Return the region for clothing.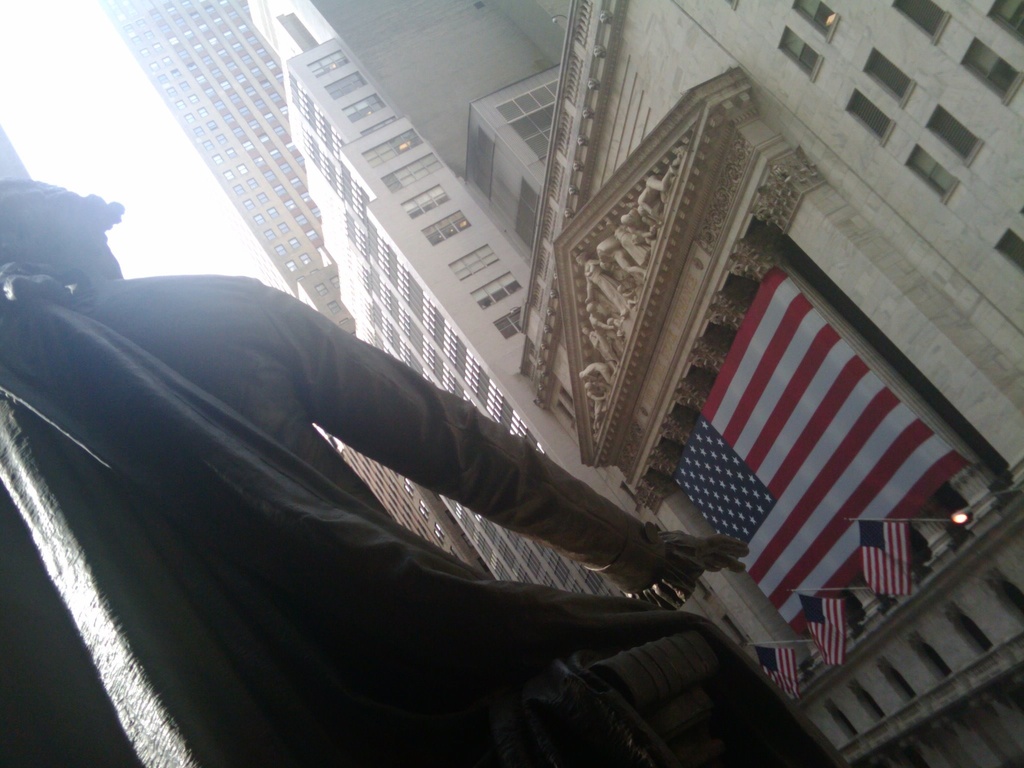
rect(0, 171, 138, 260).
